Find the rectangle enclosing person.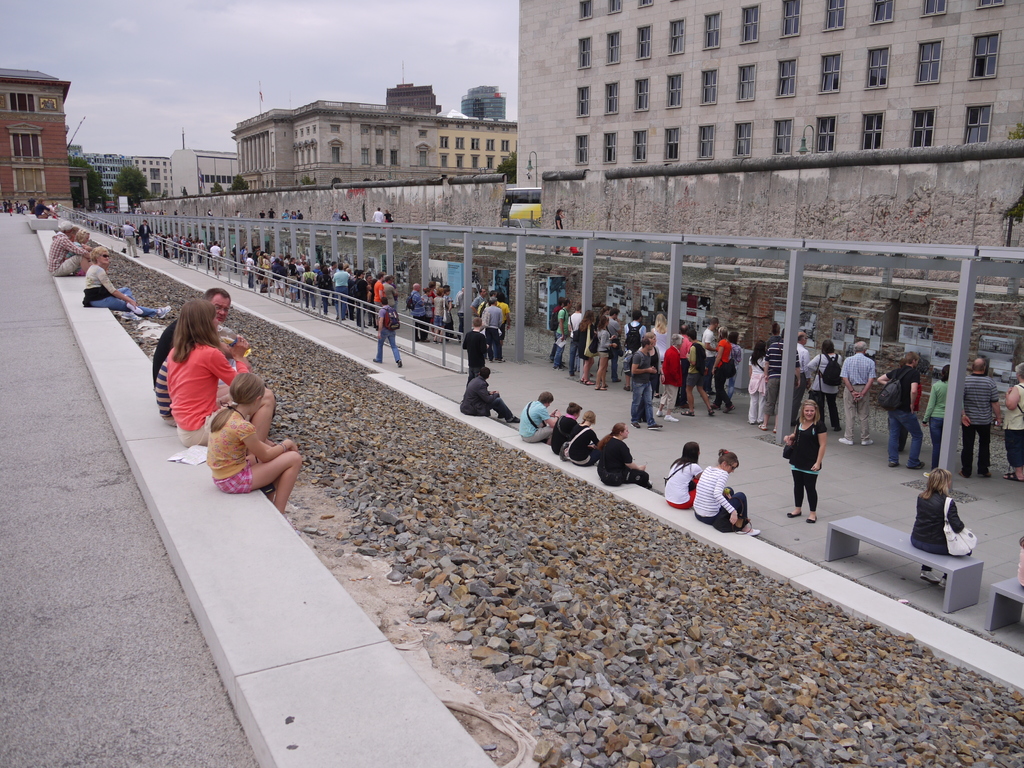
{"x1": 410, "y1": 283, "x2": 429, "y2": 344}.
